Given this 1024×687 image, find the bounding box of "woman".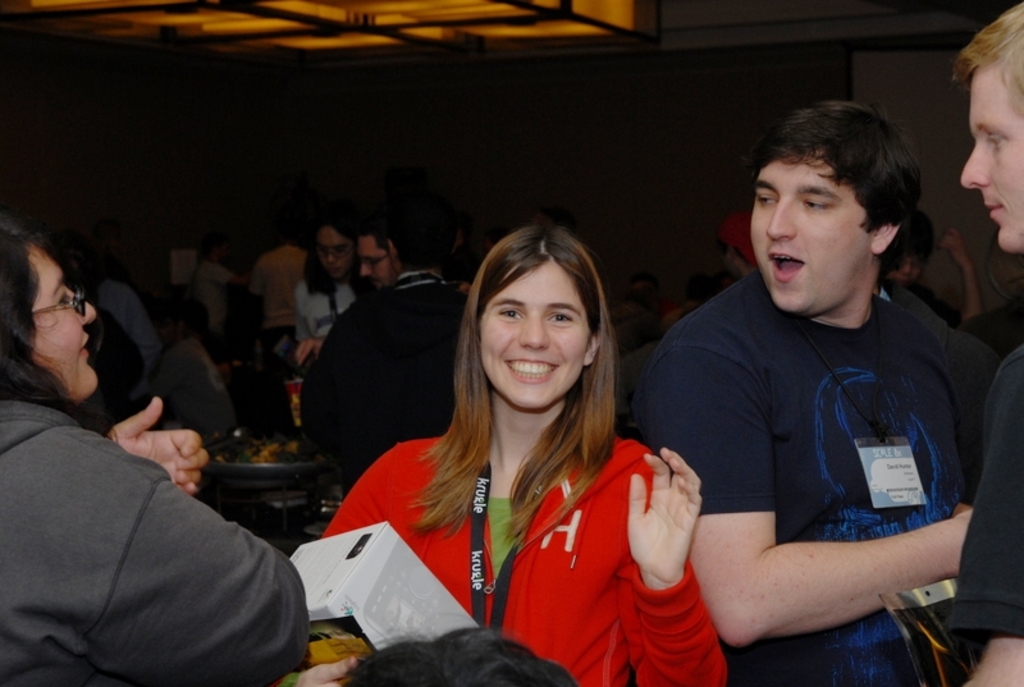
<bbox>314, 211, 713, 670</bbox>.
